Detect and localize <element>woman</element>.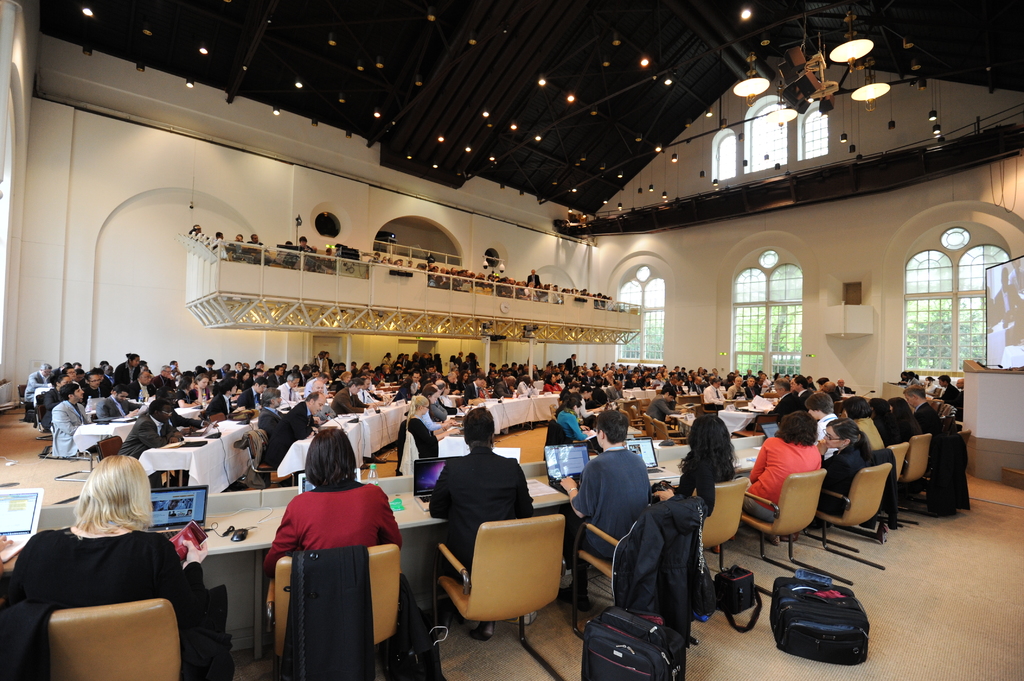
Localized at l=458, t=369, r=470, b=388.
